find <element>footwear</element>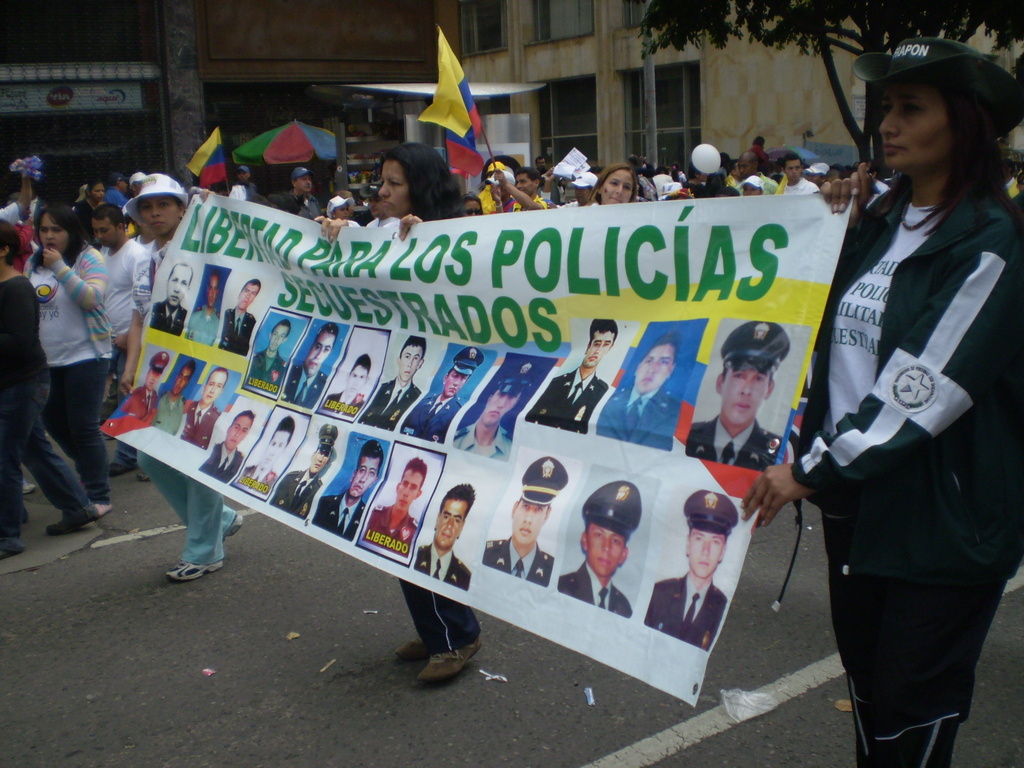
Rect(223, 509, 241, 542)
